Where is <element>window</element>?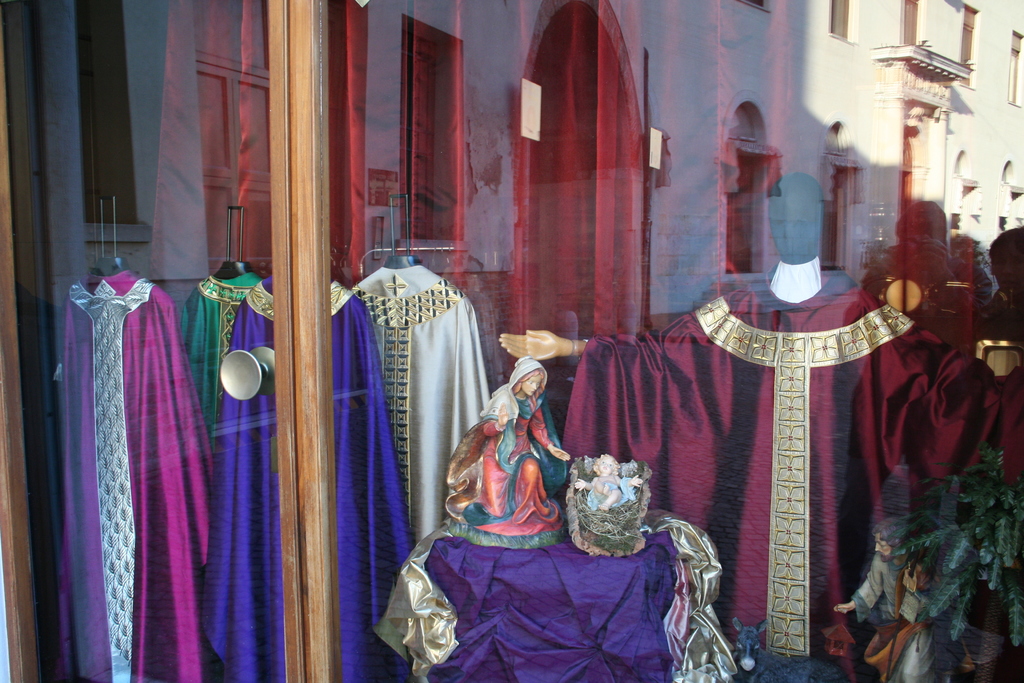
953/177/982/239.
